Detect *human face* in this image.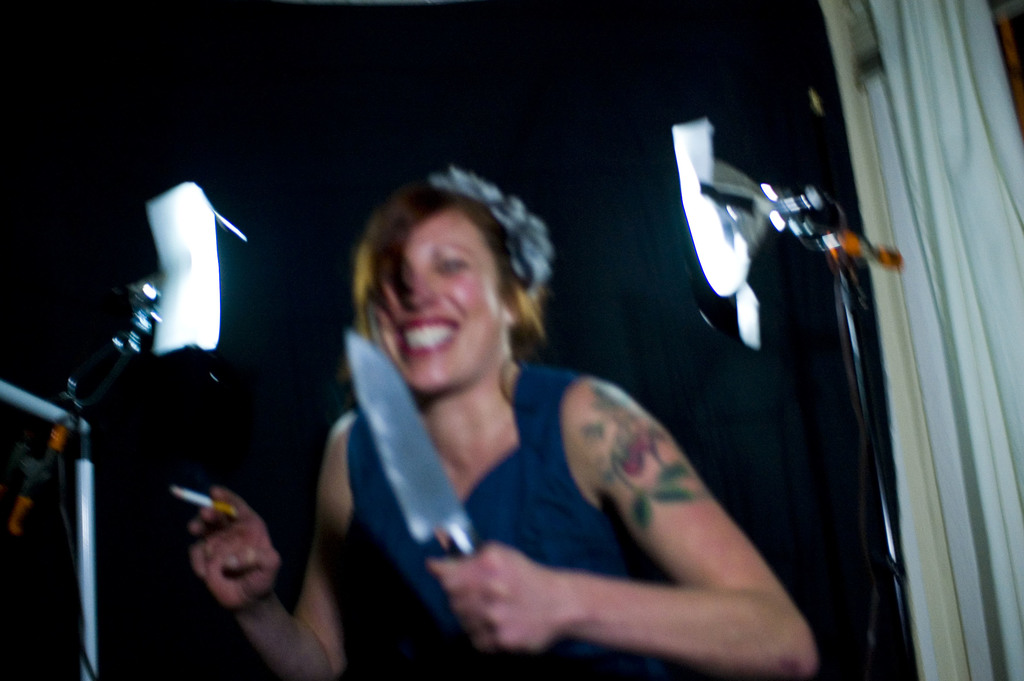
Detection: 370:218:509:393.
